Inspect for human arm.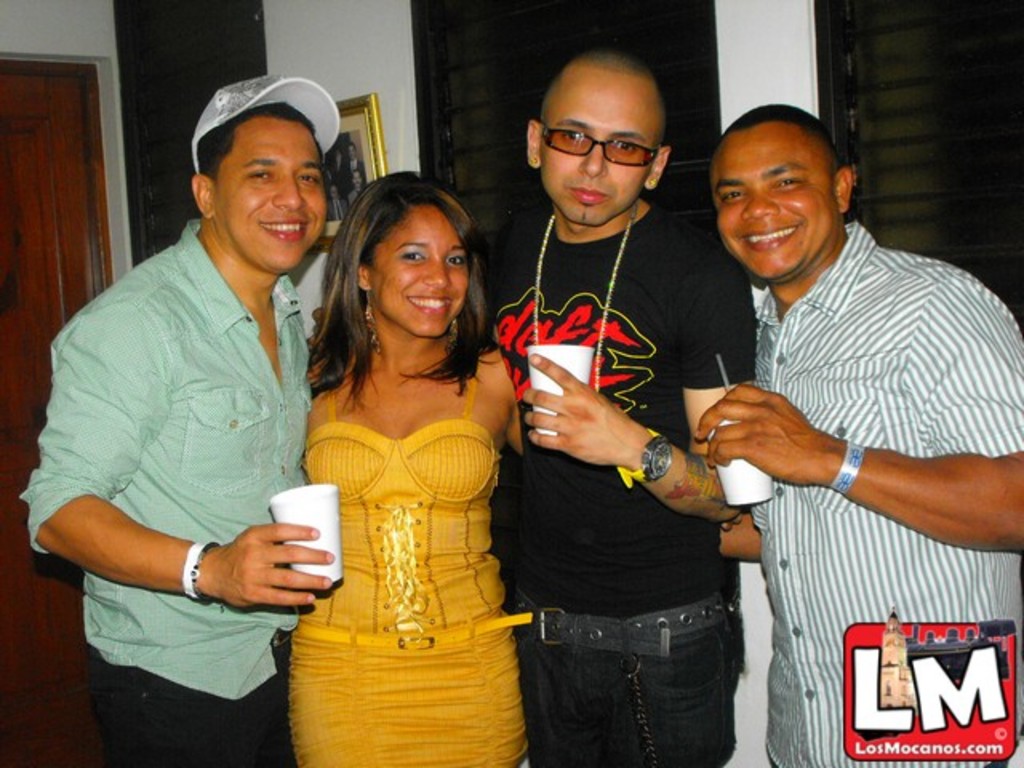
Inspection: 688,370,763,562.
